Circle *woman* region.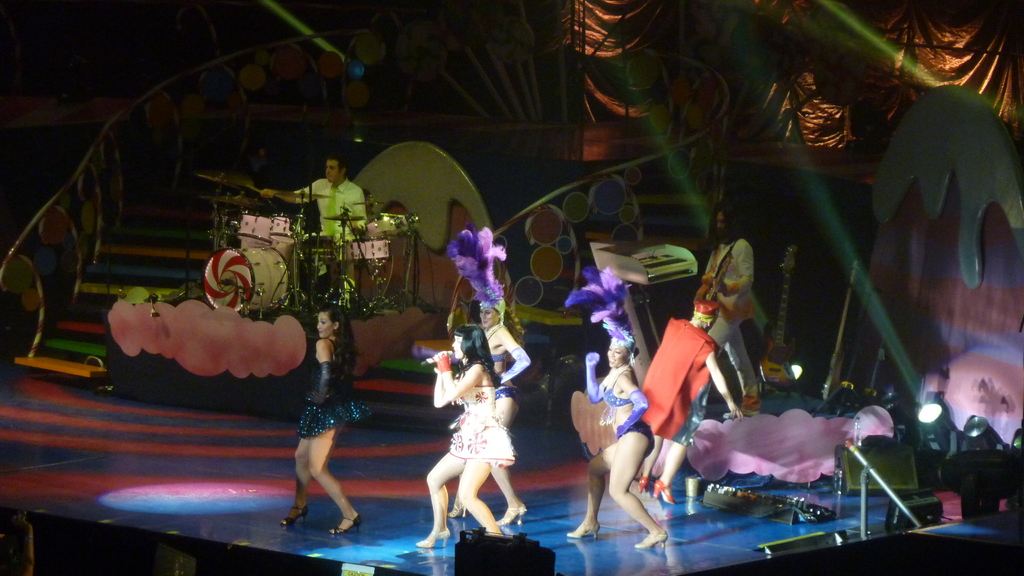
Region: x1=282 y1=303 x2=368 y2=538.
